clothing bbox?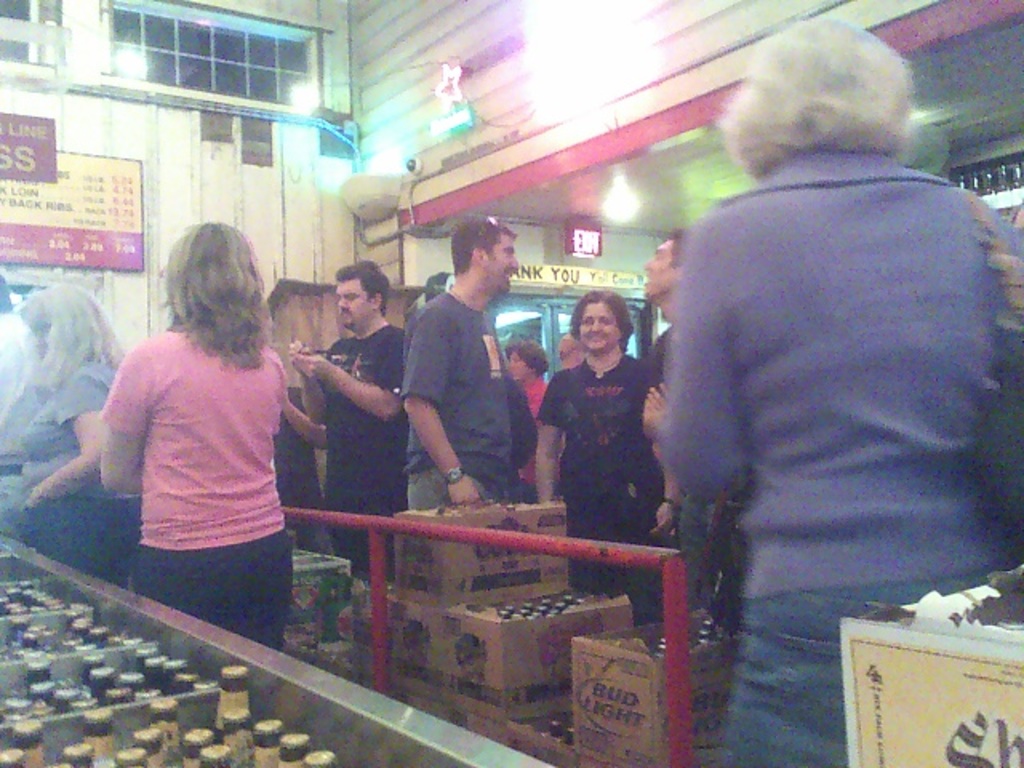
(x1=672, y1=149, x2=1022, y2=766)
